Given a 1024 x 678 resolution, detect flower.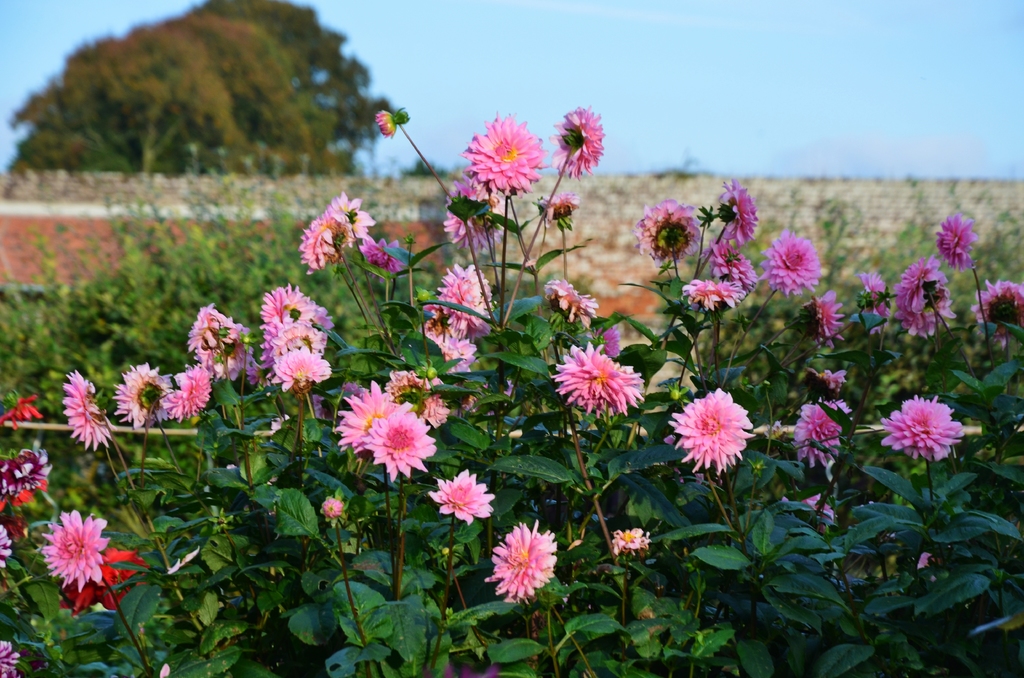
region(106, 362, 180, 430).
